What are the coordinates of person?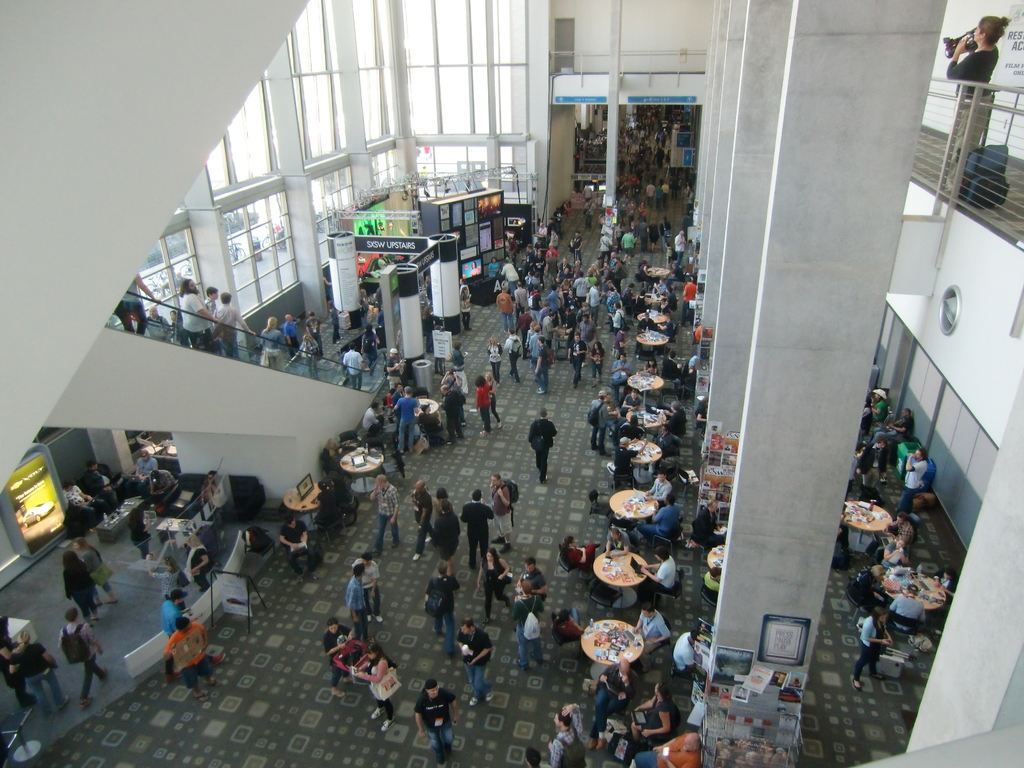
rect(175, 276, 221, 348).
